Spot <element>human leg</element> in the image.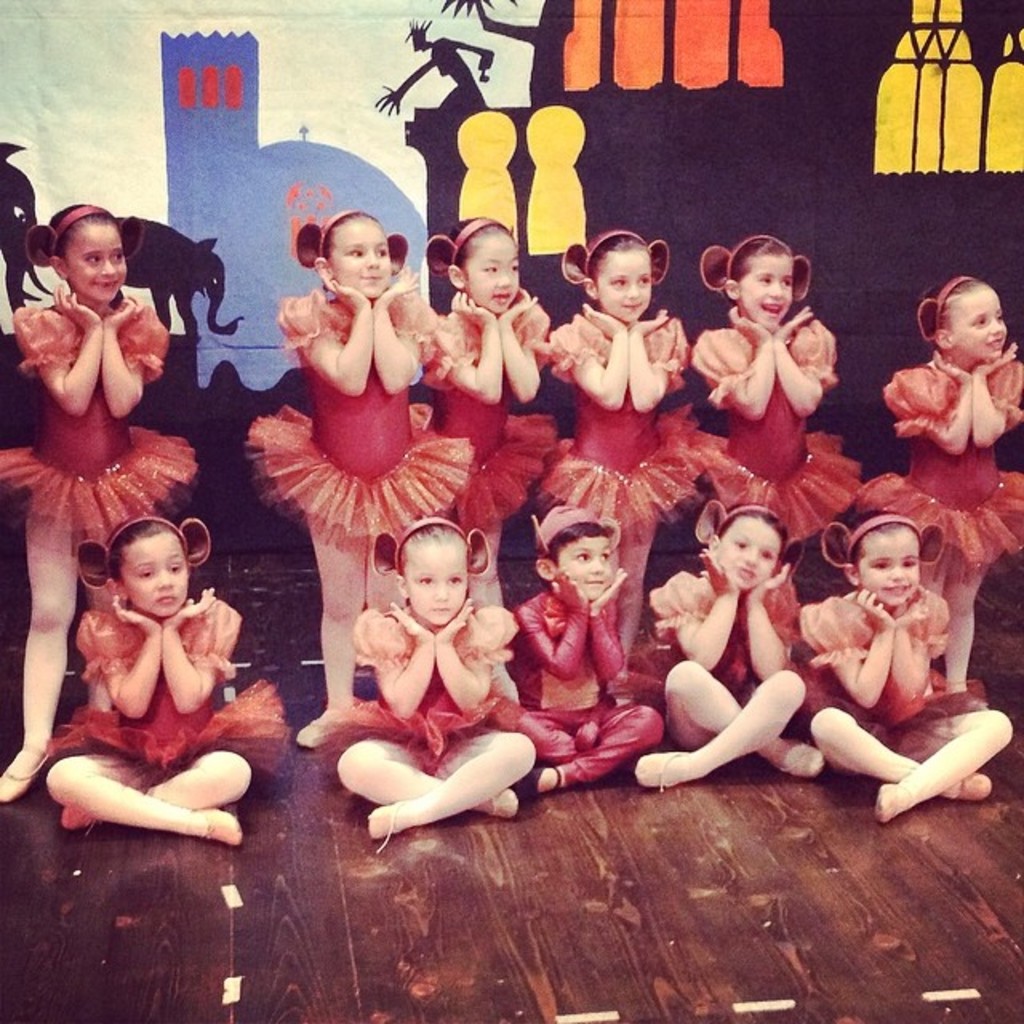
<element>human leg</element> found at (x1=0, y1=525, x2=88, y2=816).
